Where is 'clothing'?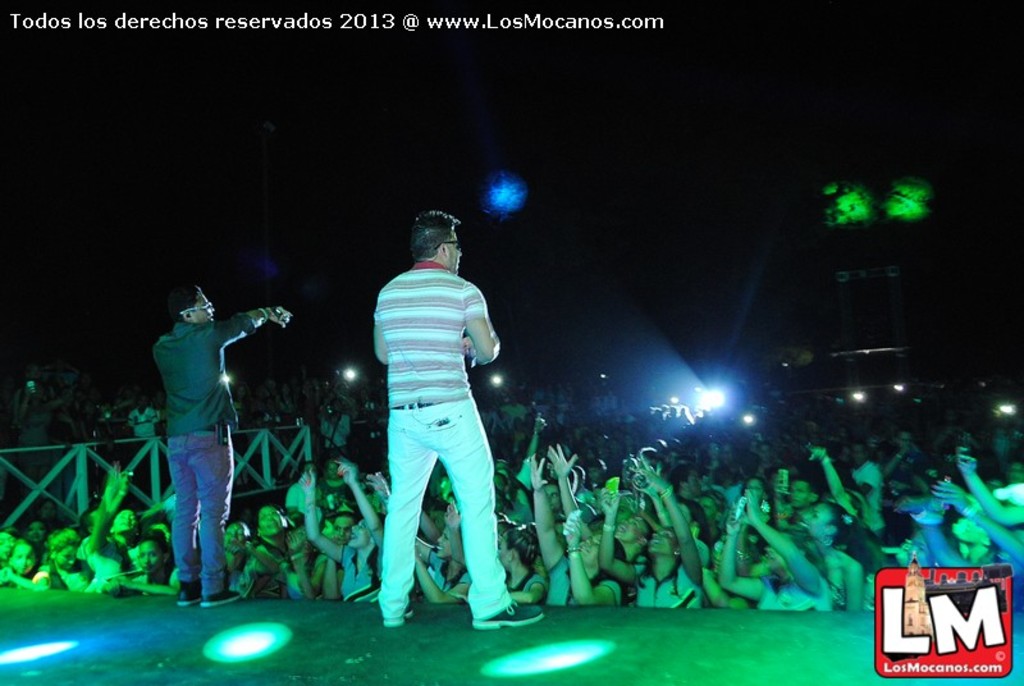
[left=128, top=410, right=159, bottom=438].
